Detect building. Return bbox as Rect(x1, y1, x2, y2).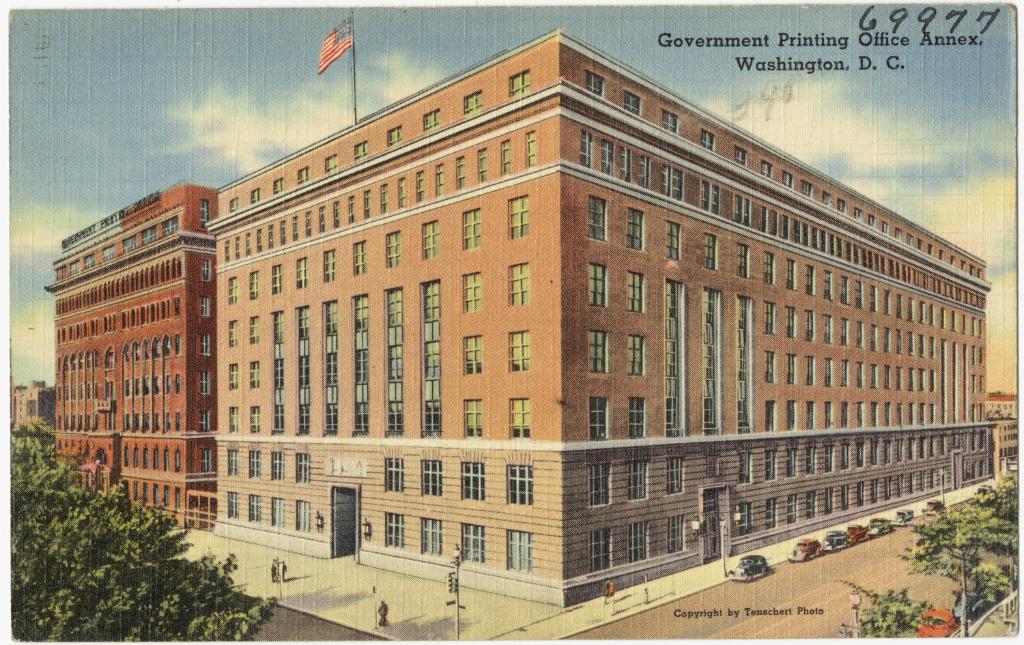
Rect(12, 376, 57, 444).
